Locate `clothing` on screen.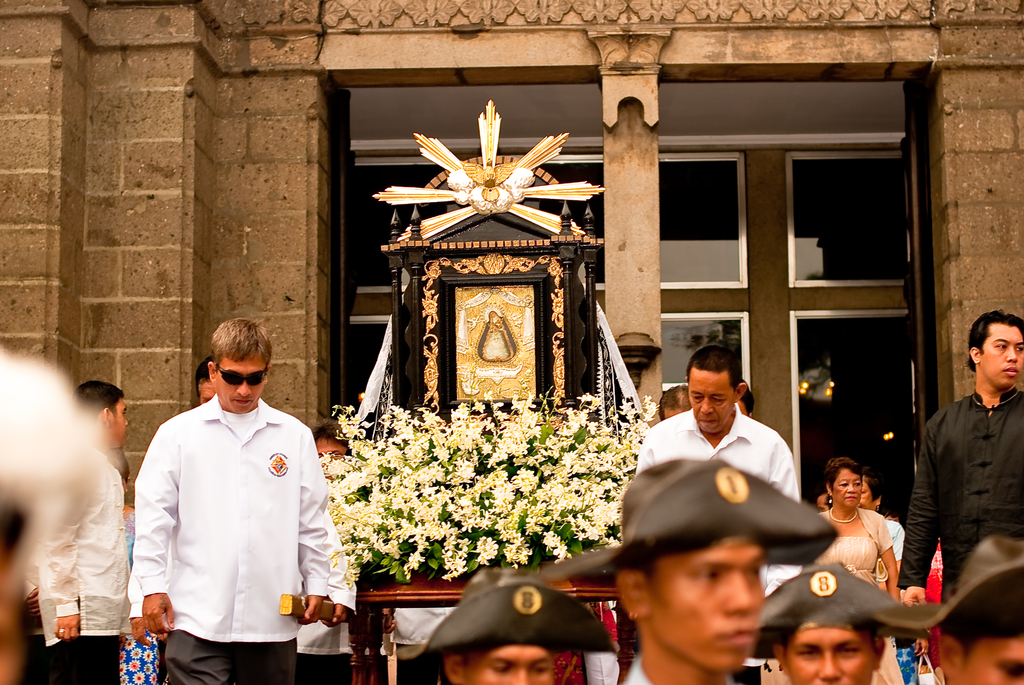
On screen at locate(296, 482, 357, 684).
